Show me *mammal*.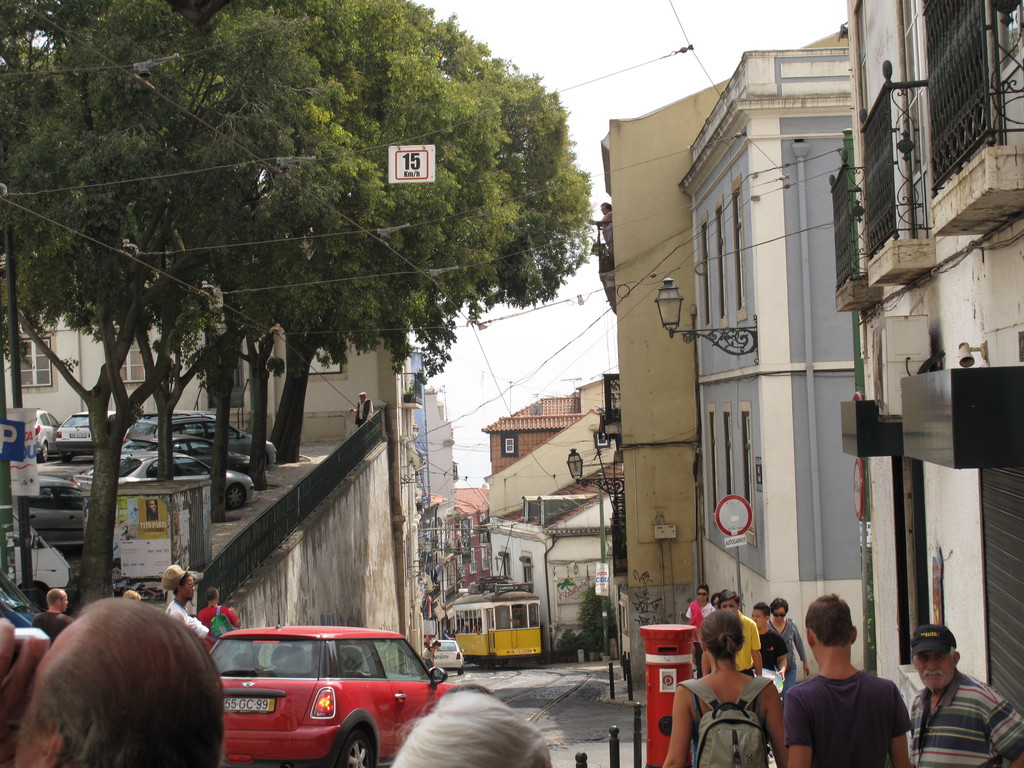
*mammal* is here: bbox=[124, 588, 141, 598].
